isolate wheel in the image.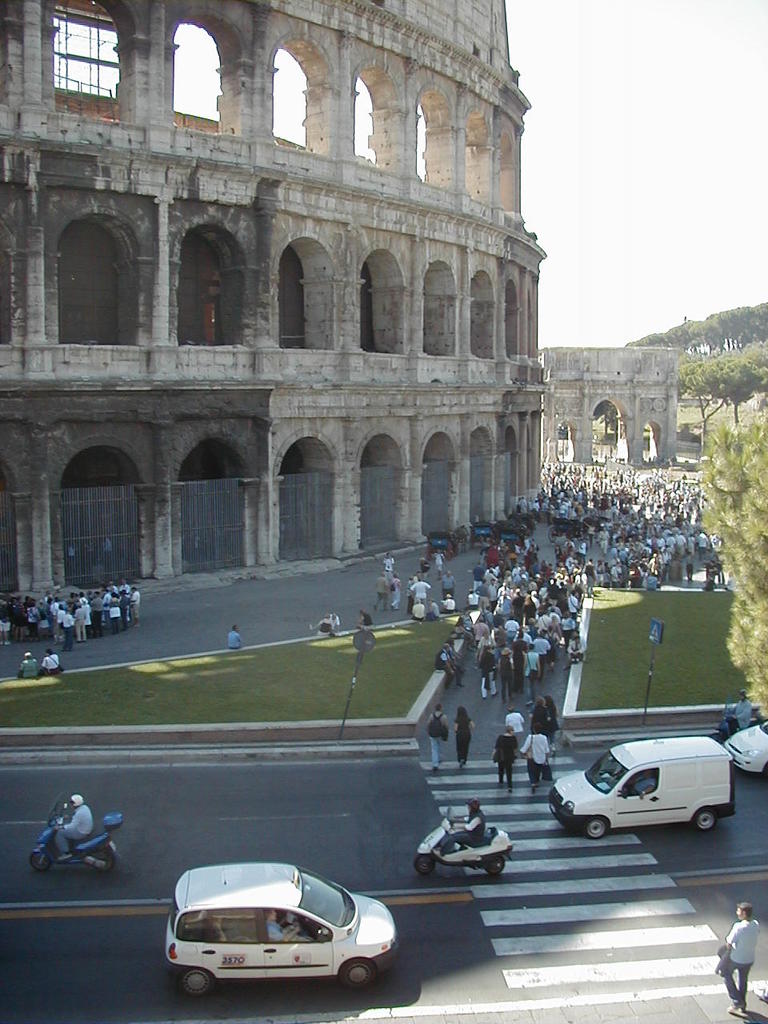
Isolated region: 93,842,114,874.
